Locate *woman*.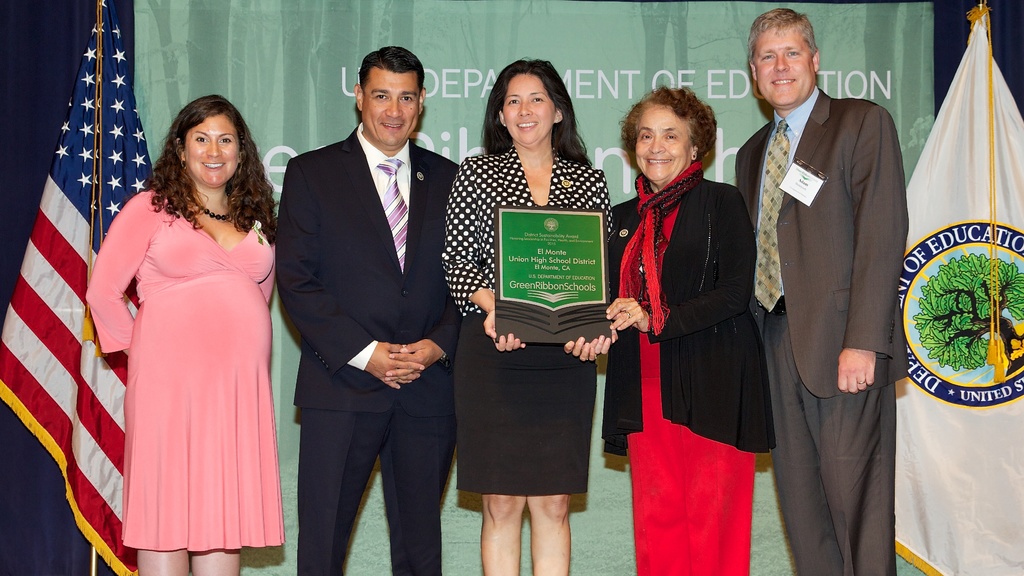
Bounding box: region(440, 60, 614, 575).
